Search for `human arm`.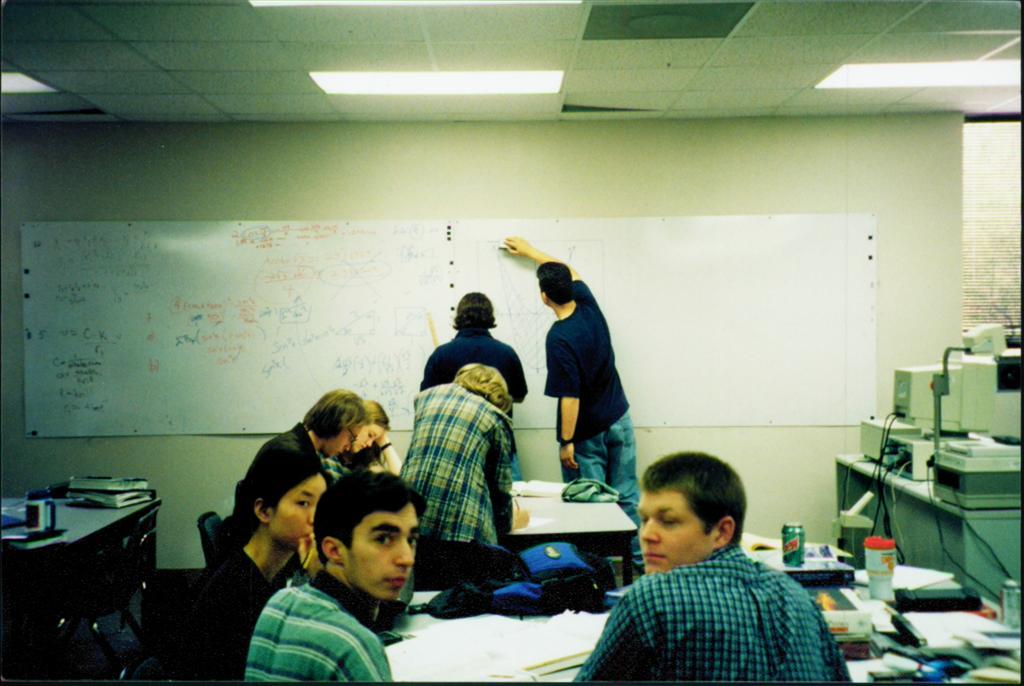
Found at region(544, 323, 587, 471).
